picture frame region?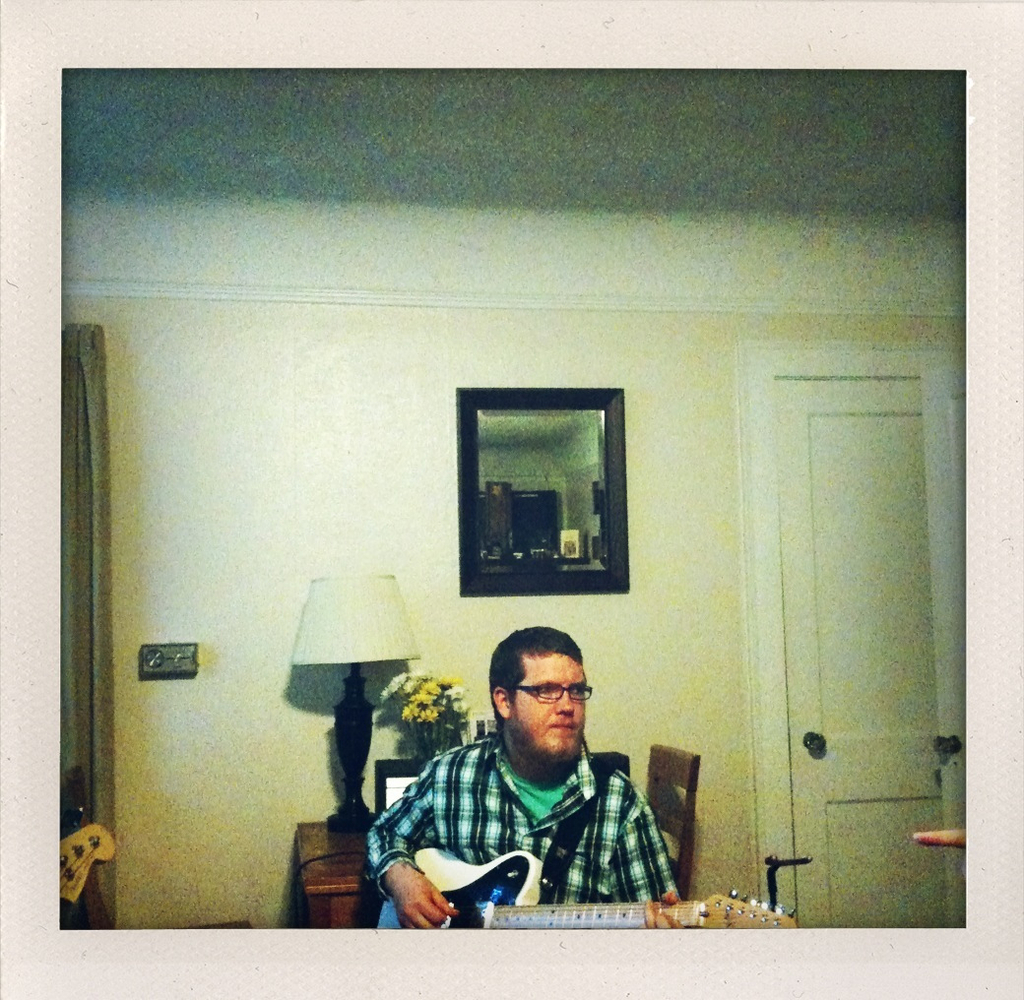
box=[452, 384, 623, 598]
